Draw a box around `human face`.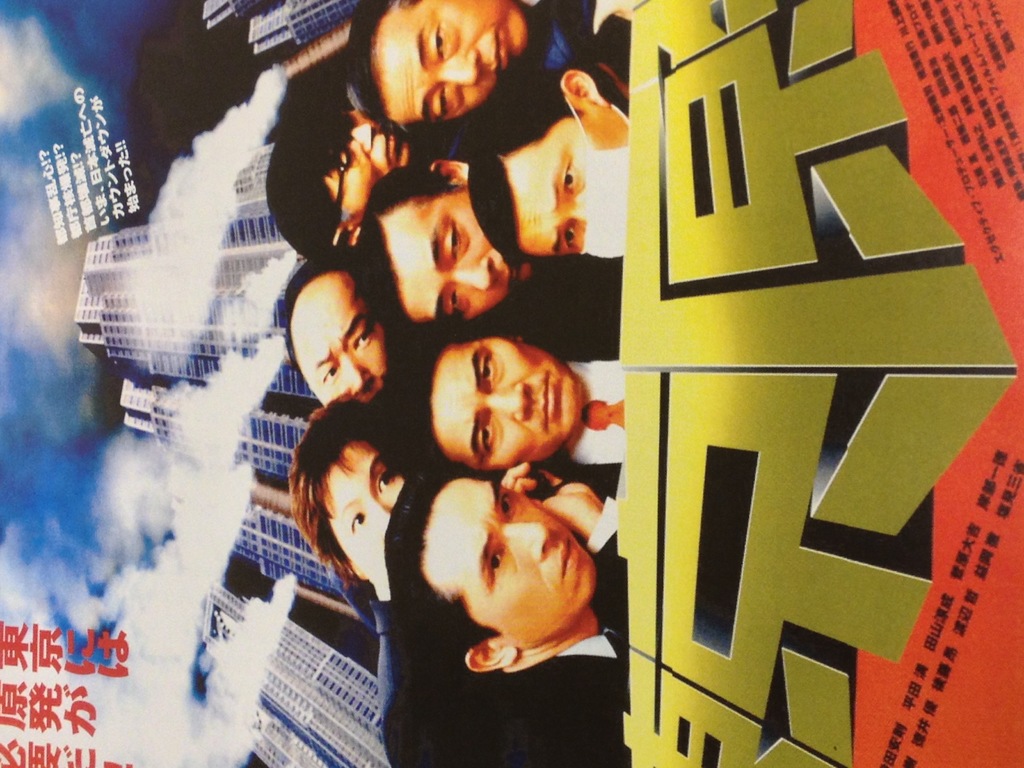
l=429, t=335, r=586, b=471.
